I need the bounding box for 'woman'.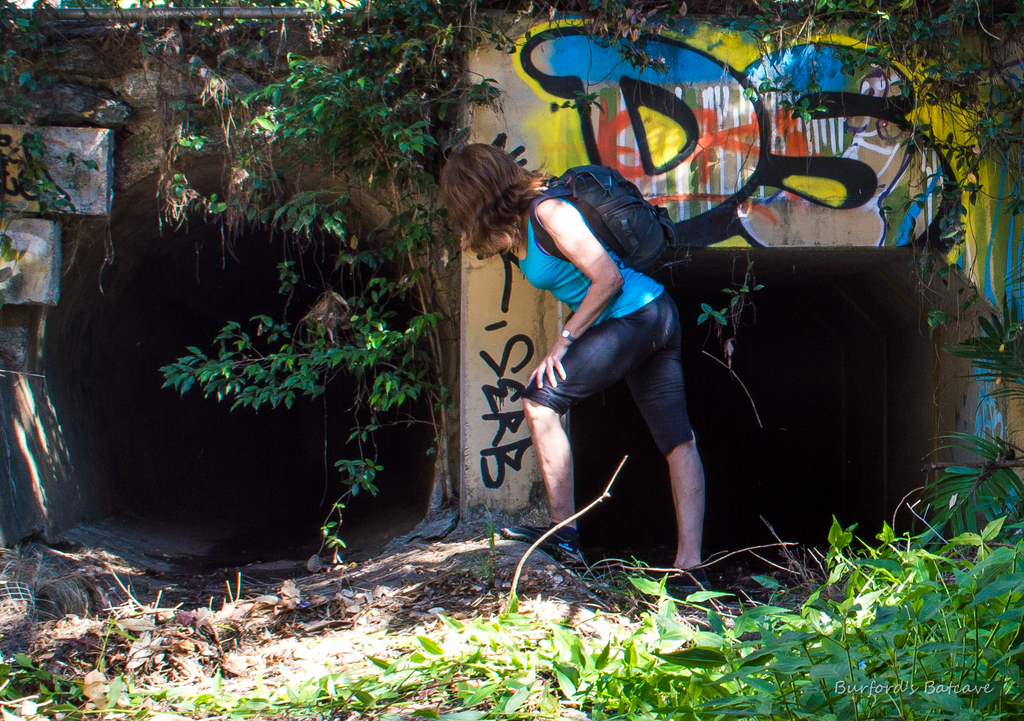
Here it is: [left=445, top=129, right=751, bottom=575].
